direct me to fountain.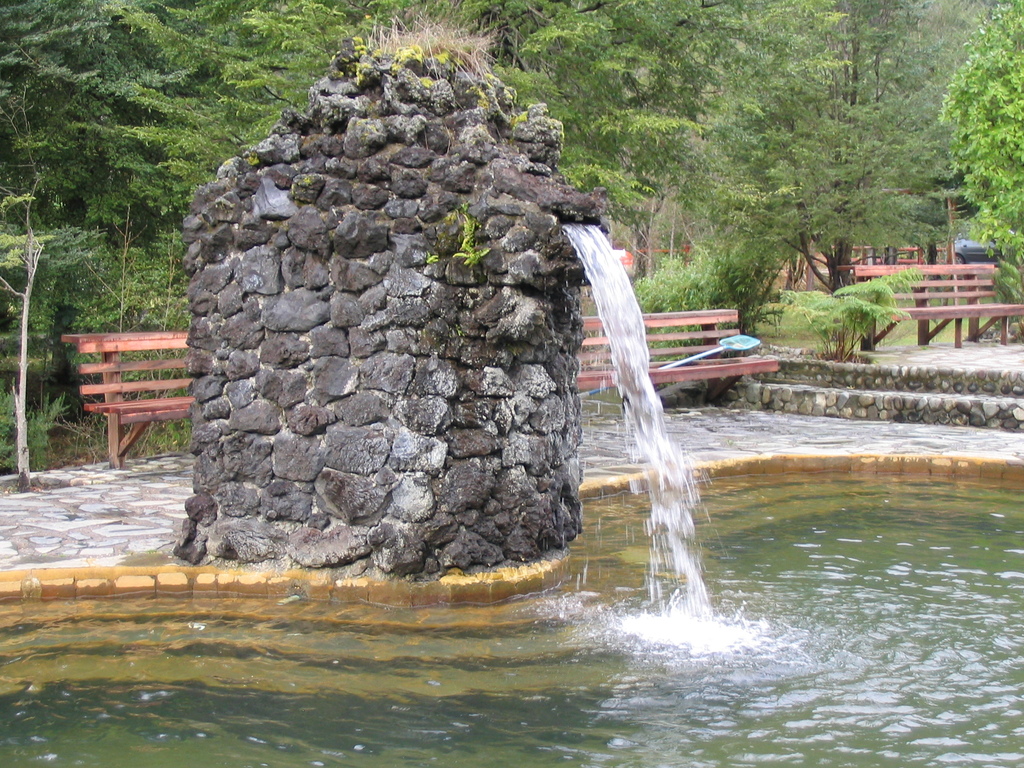
Direction: detection(531, 201, 825, 666).
